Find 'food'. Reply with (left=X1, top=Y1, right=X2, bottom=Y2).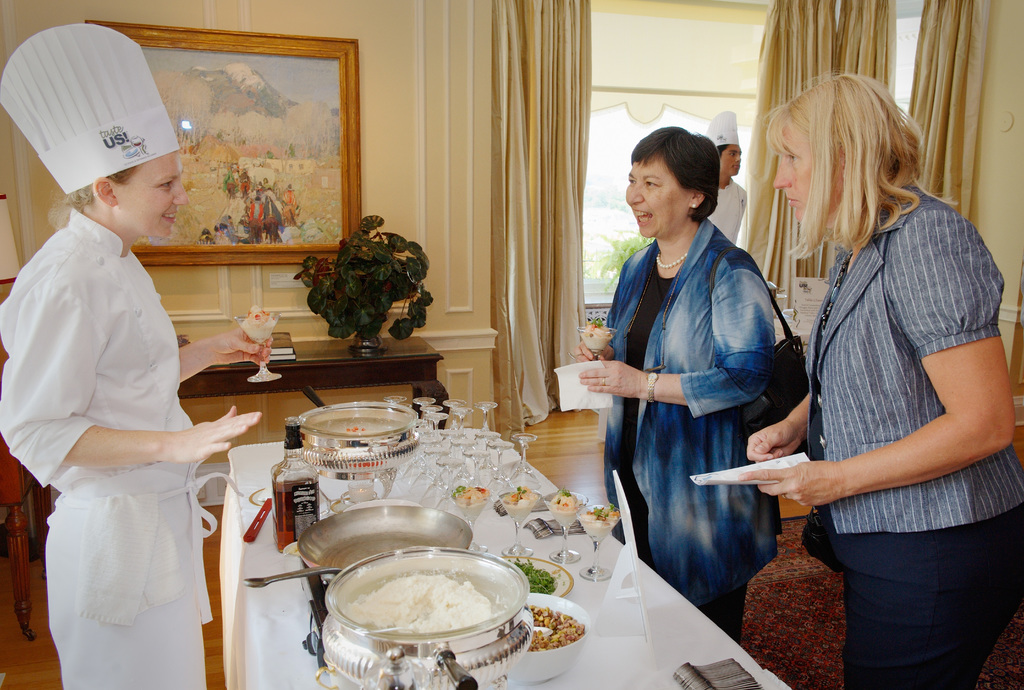
(left=348, top=577, right=492, bottom=630).
